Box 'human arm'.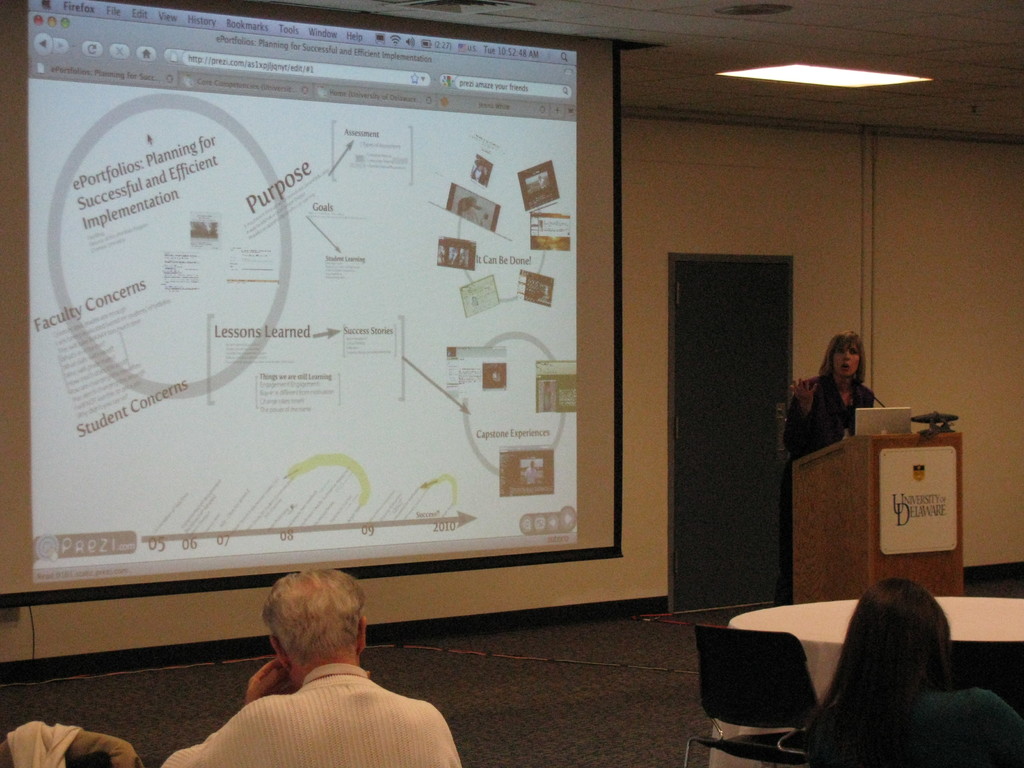
bbox=(248, 655, 295, 701).
